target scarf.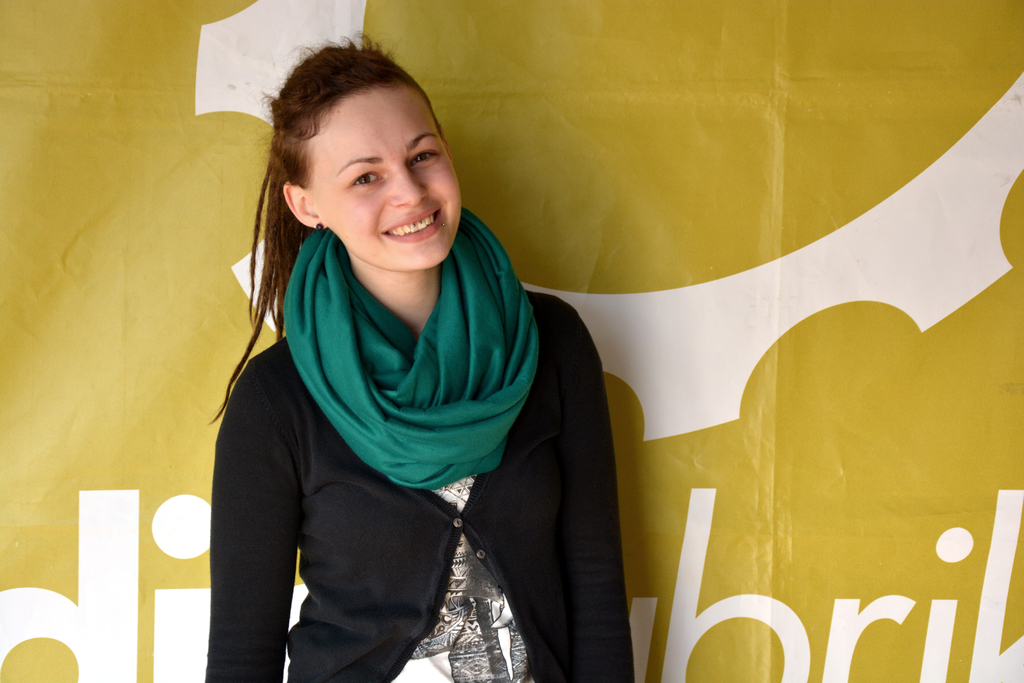
Target region: region(285, 204, 543, 491).
